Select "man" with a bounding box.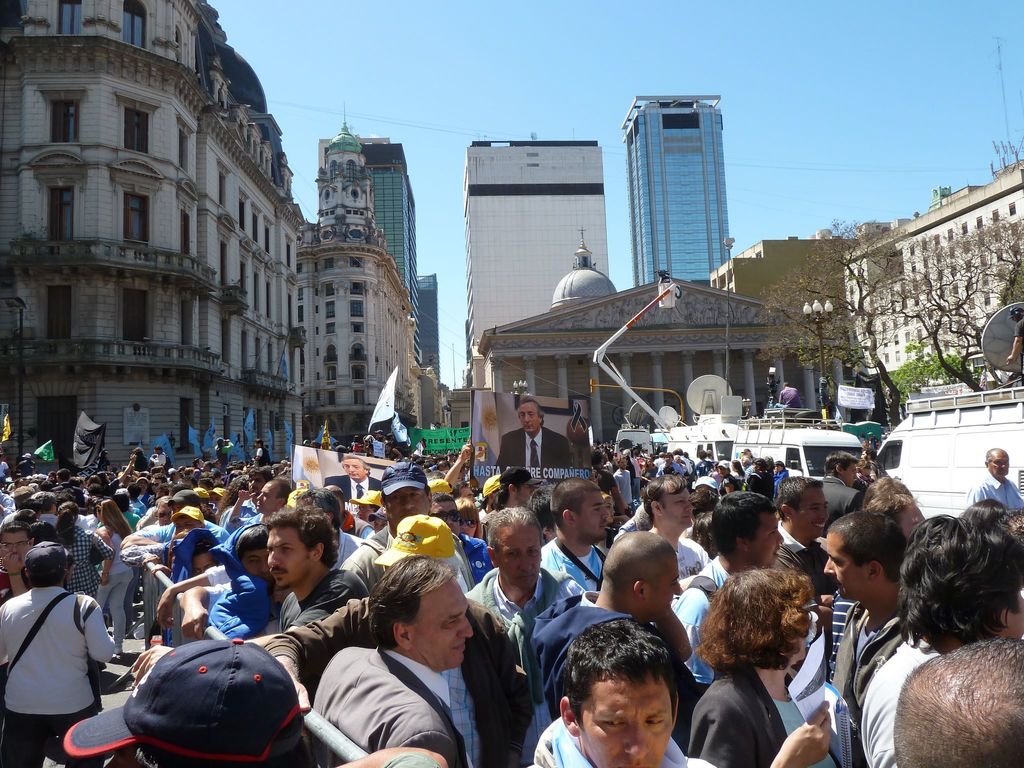
66/625/321/762.
